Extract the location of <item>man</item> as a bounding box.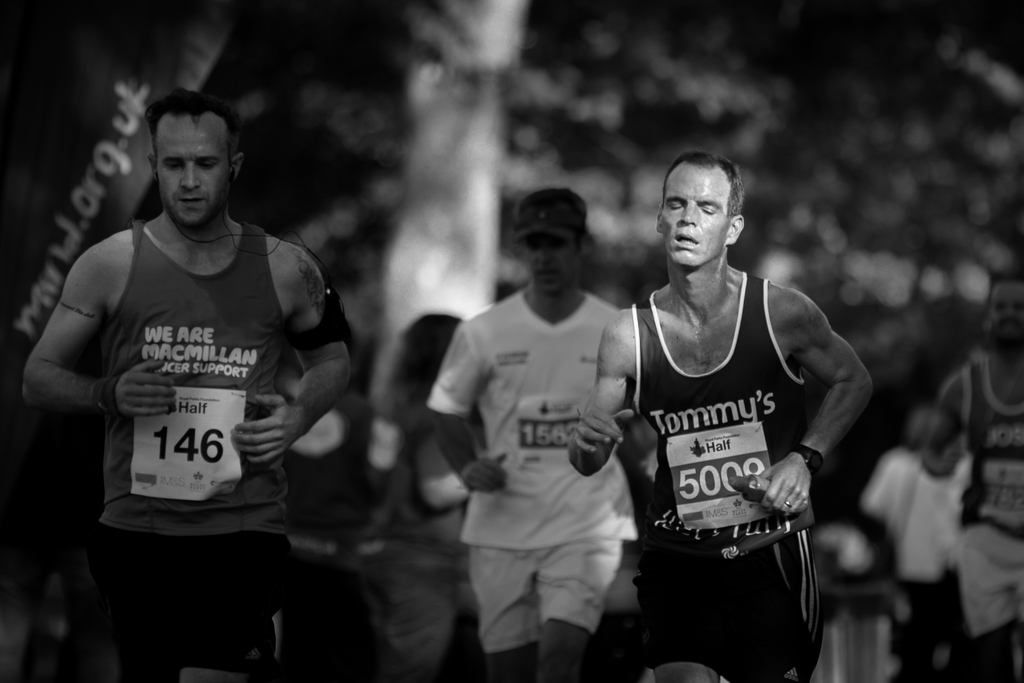
bbox(19, 89, 349, 682).
